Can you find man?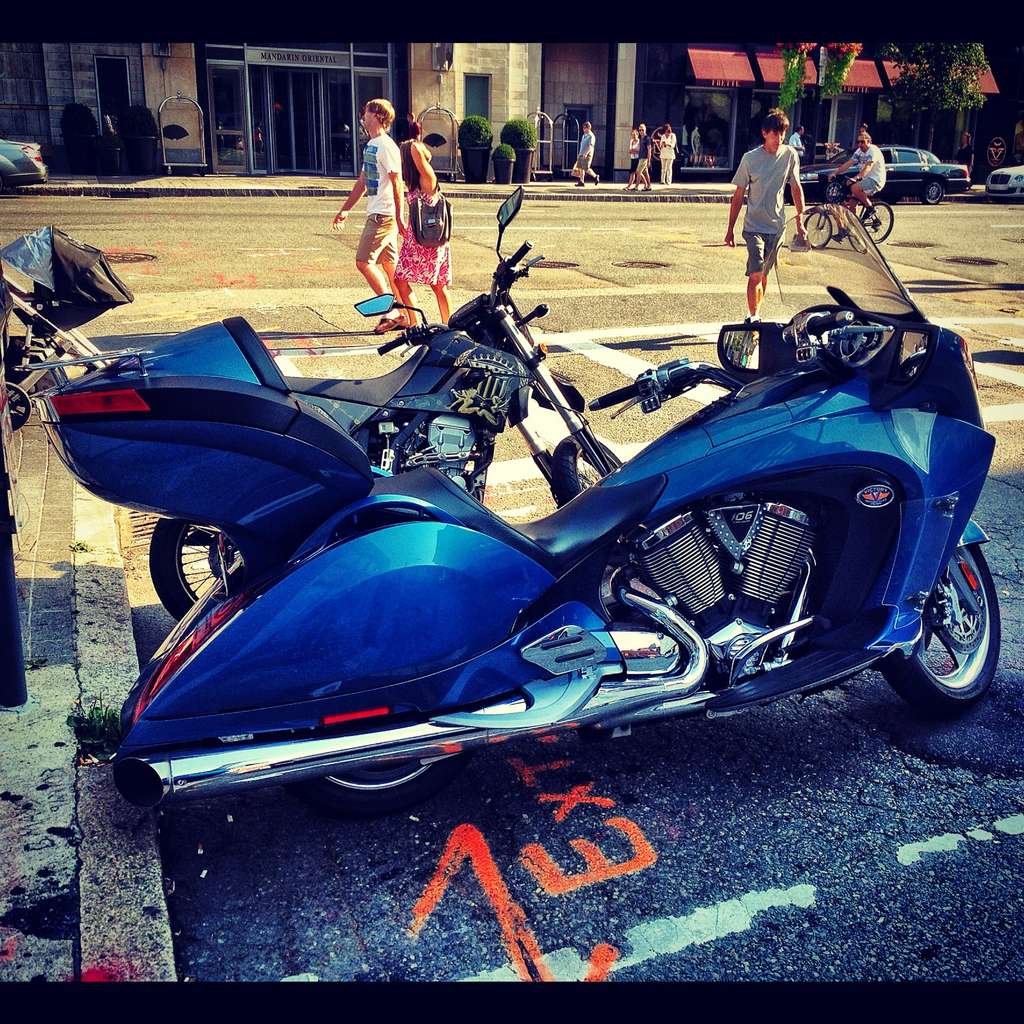
Yes, bounding box: {"x1": 828, "y1": 126, "x2": 886, "y2": 242}.
